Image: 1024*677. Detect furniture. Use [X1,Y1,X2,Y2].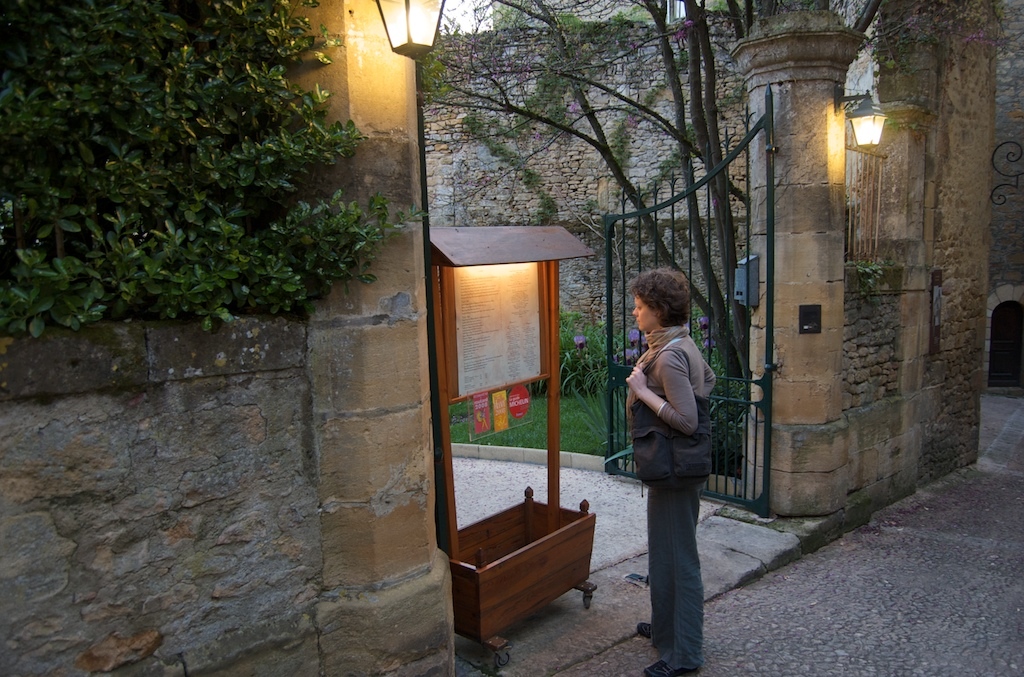
[425,221,596,671].
